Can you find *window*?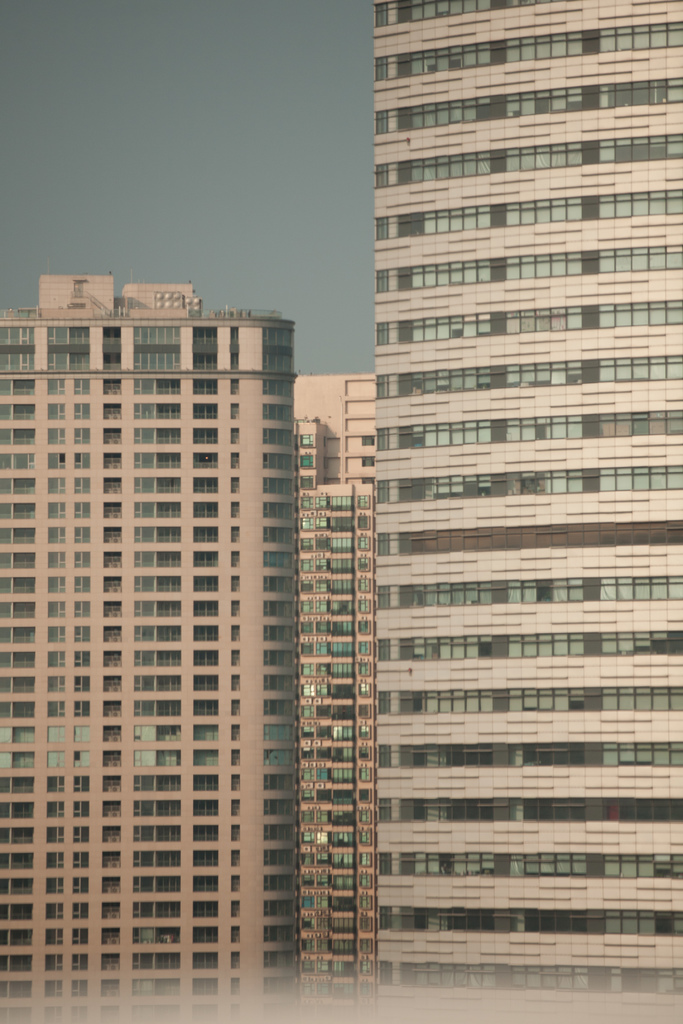
Yes, bounding box: region(191, 521, 219, 542).
